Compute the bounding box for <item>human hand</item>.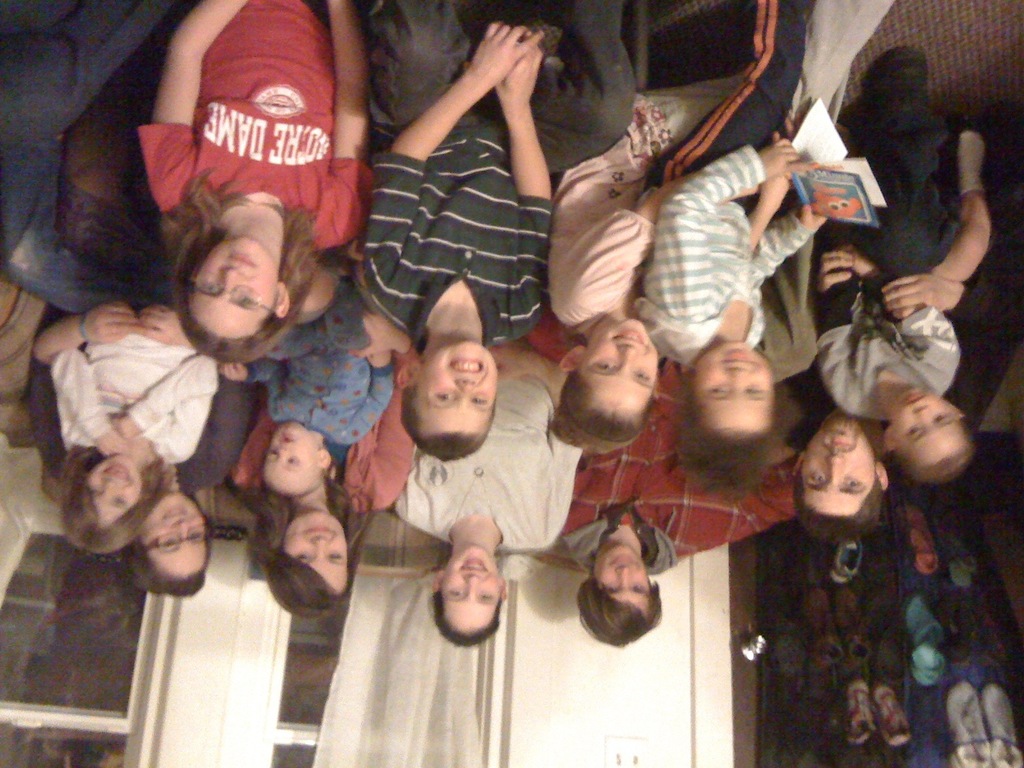
bbox(769, 106, 801, 212).
